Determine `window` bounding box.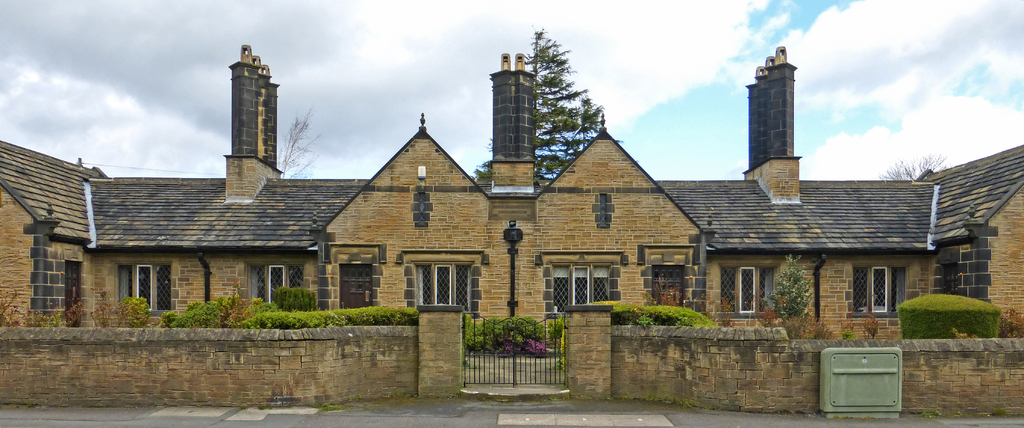
Determined: <box>856,262,908,322</box>.
